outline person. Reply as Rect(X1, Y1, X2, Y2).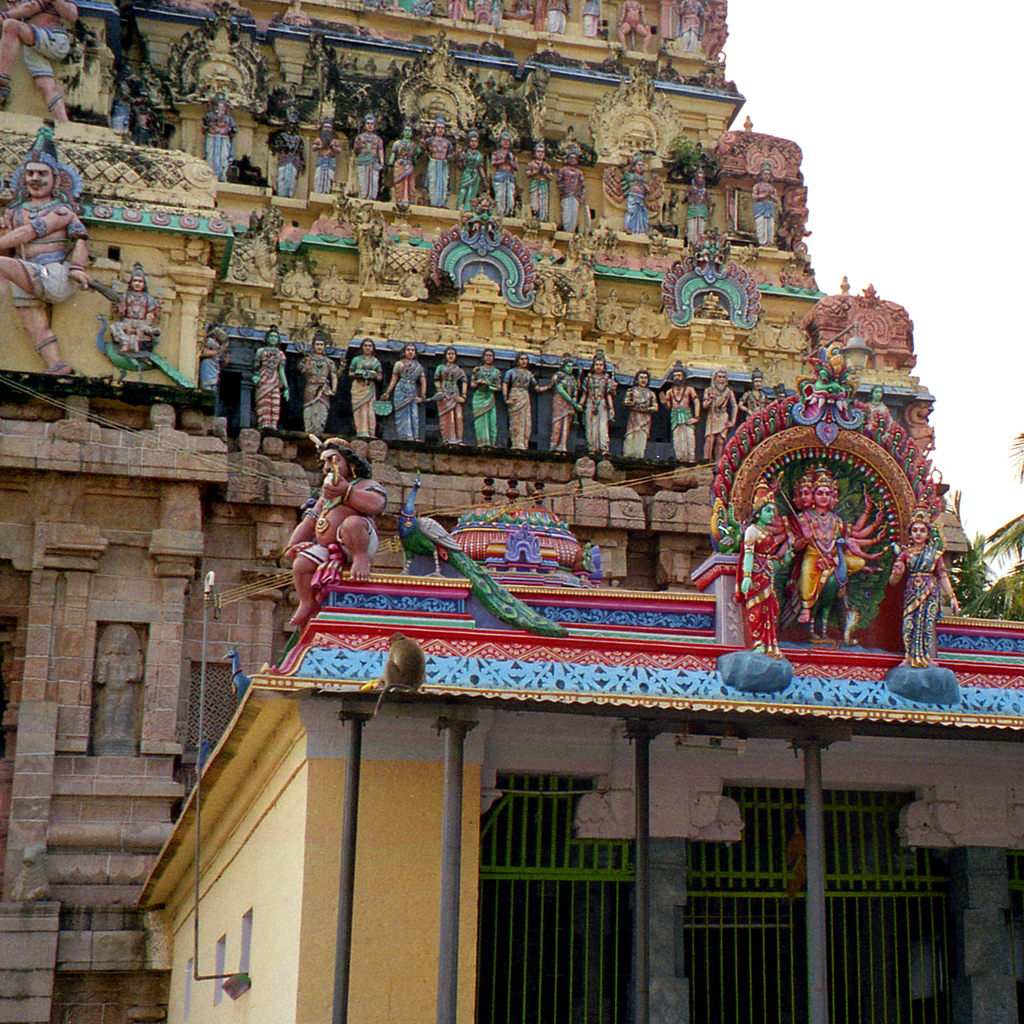
Rect(0, 0, 92, 124).
